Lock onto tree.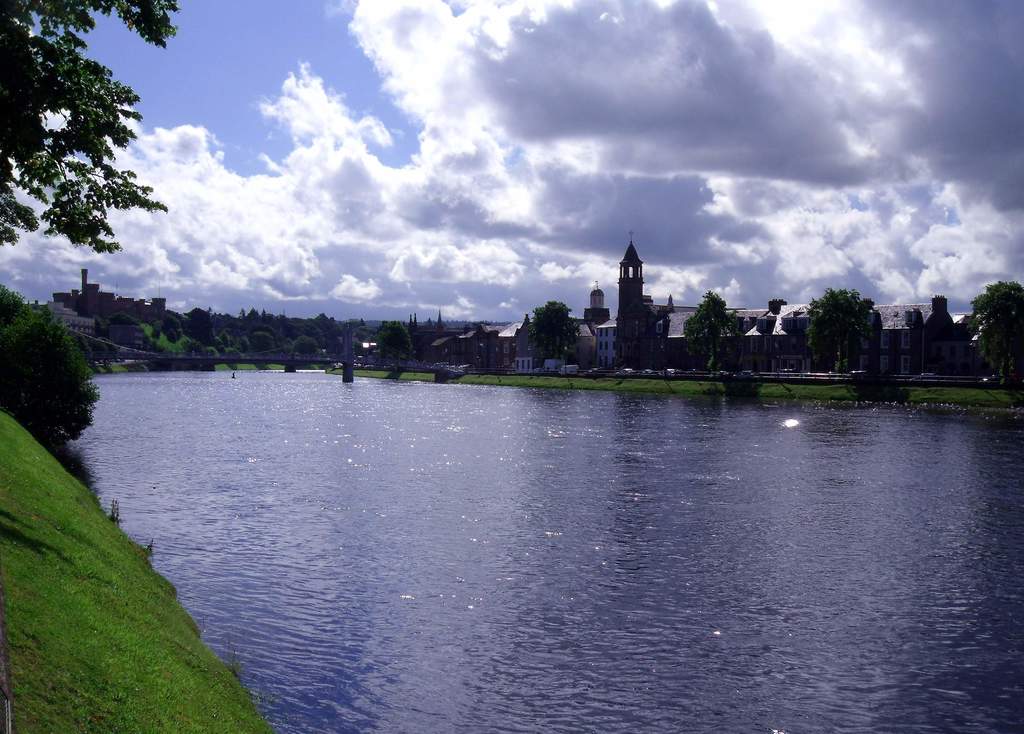
Locked: 240 338 250 355.
